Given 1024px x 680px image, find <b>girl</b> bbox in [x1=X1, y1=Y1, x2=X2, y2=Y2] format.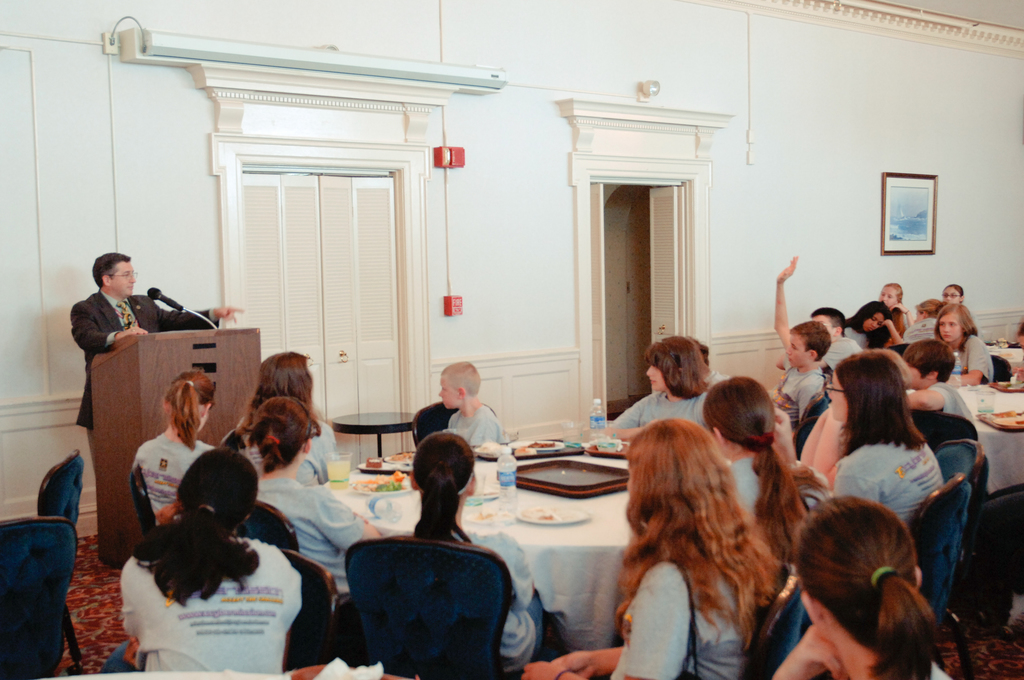
[x1=132, y1=448, x2=305, y2=679].
